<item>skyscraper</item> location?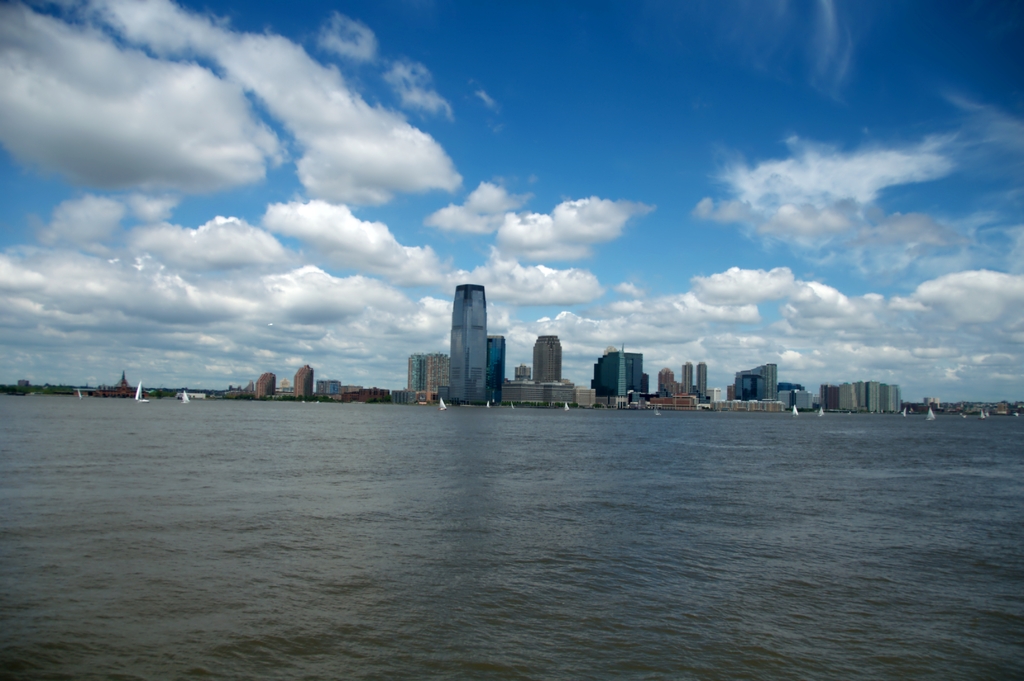
box=[447, 279, 492, 405]
